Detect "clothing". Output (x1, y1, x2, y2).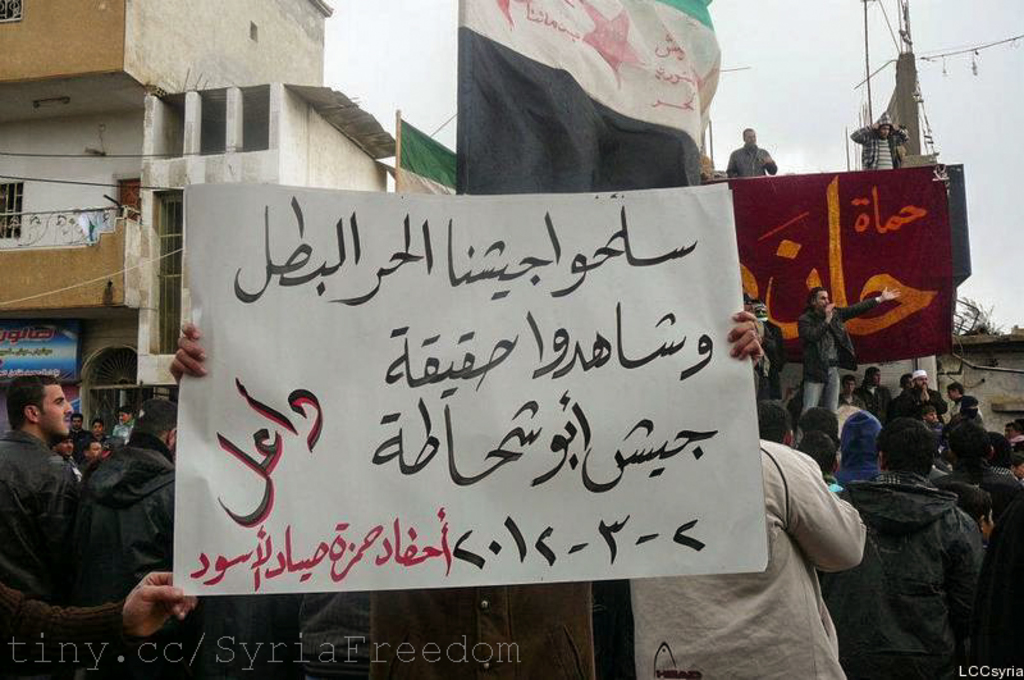
(852, 110, 910, 168).
